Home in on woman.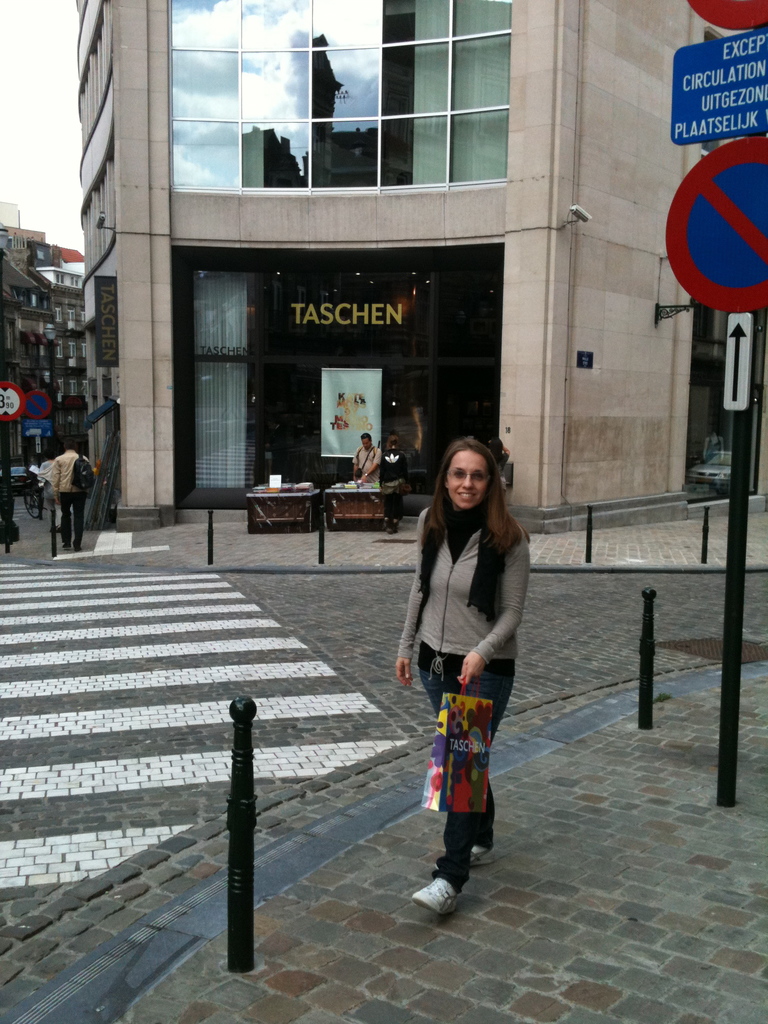
Homed in at crop(398, 435, 536, 906).
